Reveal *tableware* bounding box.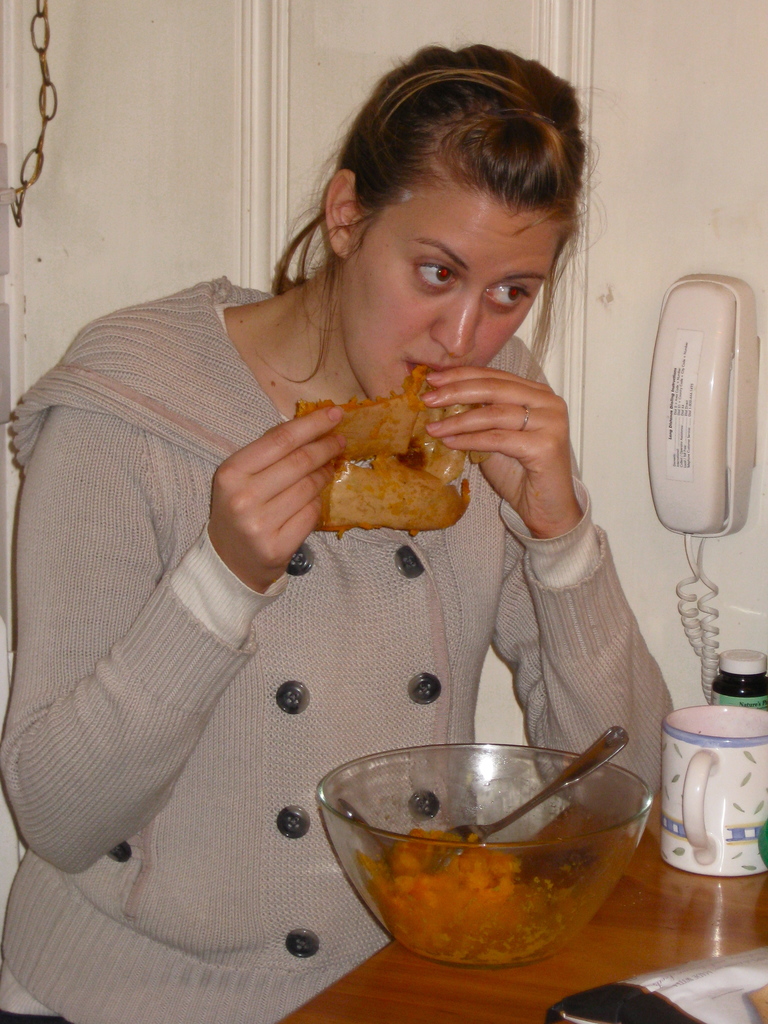
Revealed: bbox=[319, 735, 650, 969].
